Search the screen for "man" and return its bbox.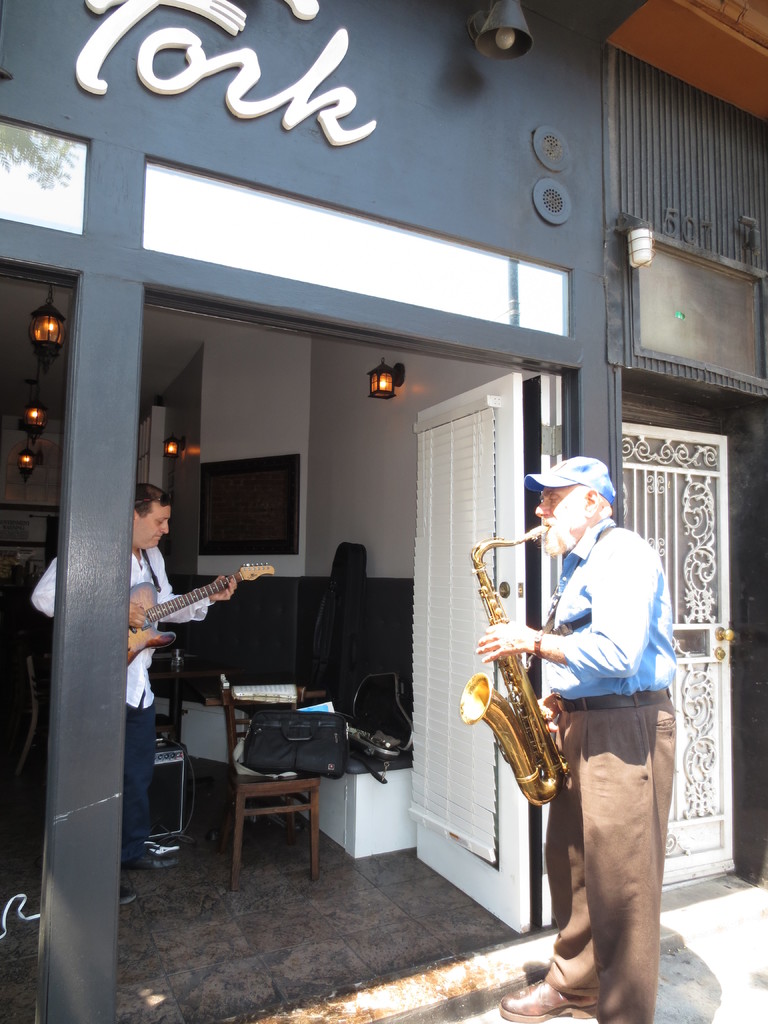
Found: [25,490,238,901].
